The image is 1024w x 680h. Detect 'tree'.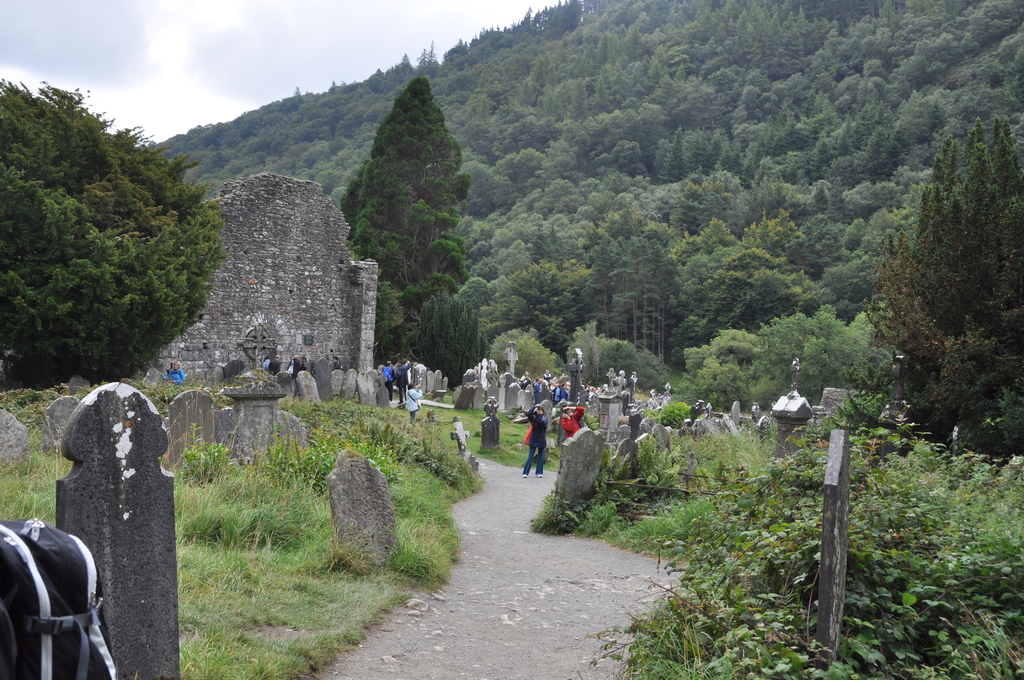
Detection: bbox(733, 205, 805, 276).
